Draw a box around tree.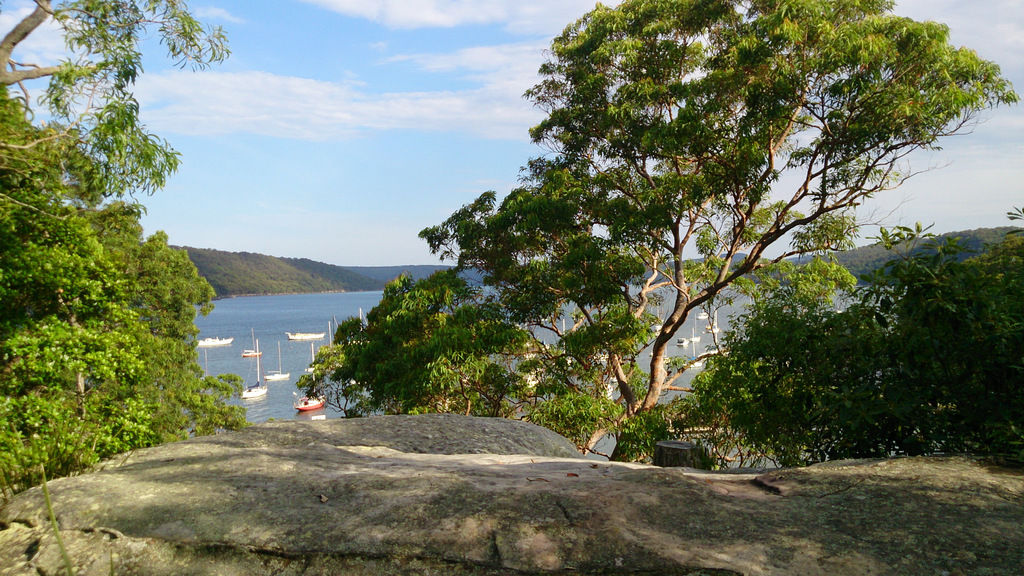
l=328, t=0, r=979, b=466.
